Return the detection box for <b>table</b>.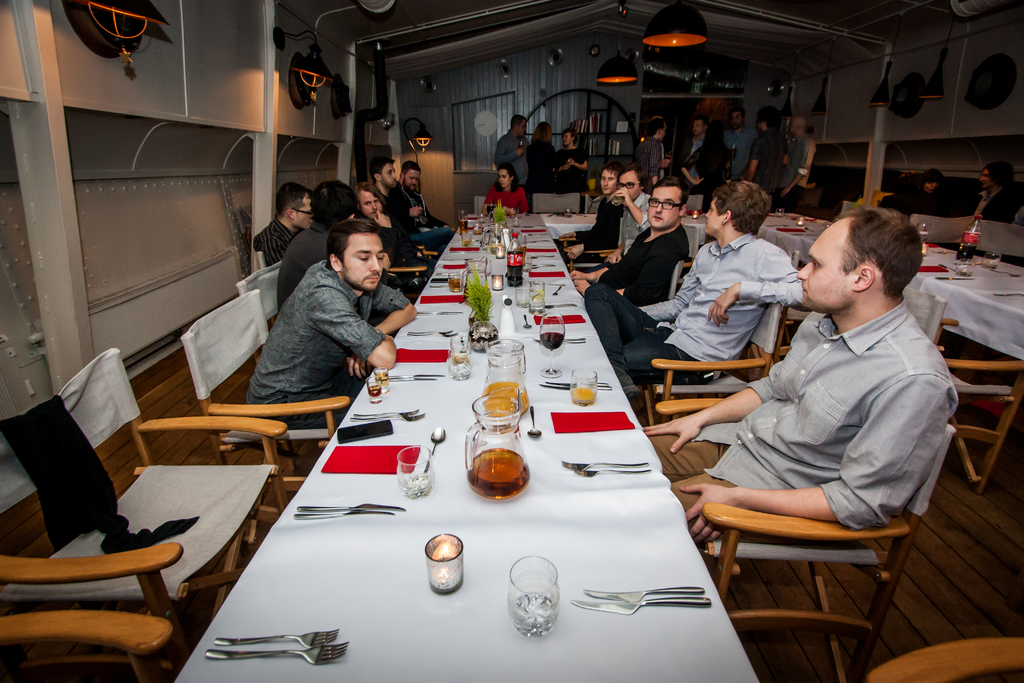
[173, 213, 757, 682].
